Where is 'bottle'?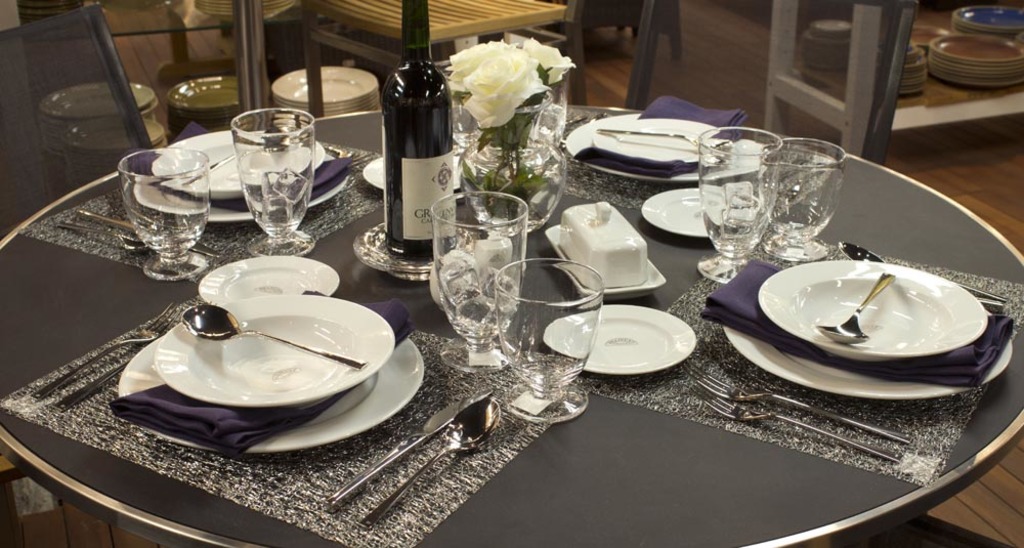
bbox=(366, 46, 457, 260).
